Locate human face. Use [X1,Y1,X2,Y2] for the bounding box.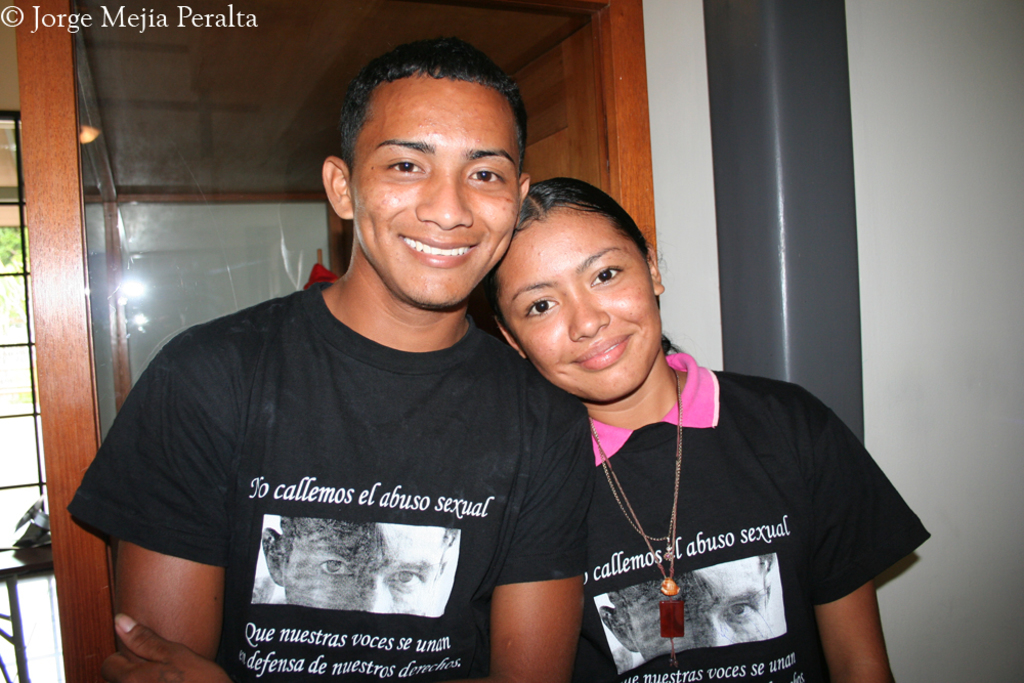
[353,75,509,306].
